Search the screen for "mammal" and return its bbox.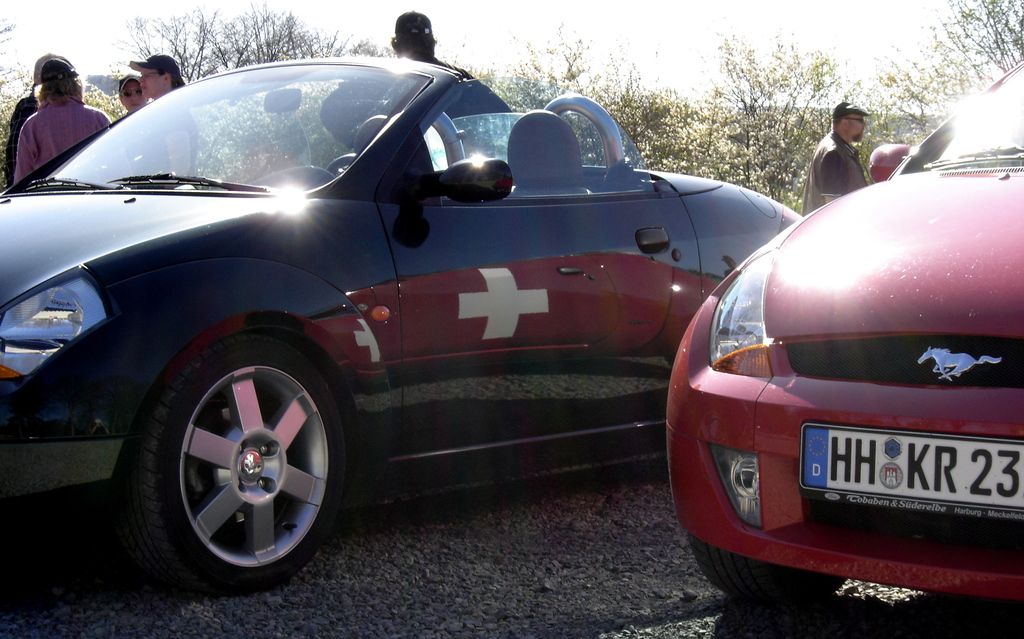
Found: x1=127, y1=53, x2=199, y2=181.
